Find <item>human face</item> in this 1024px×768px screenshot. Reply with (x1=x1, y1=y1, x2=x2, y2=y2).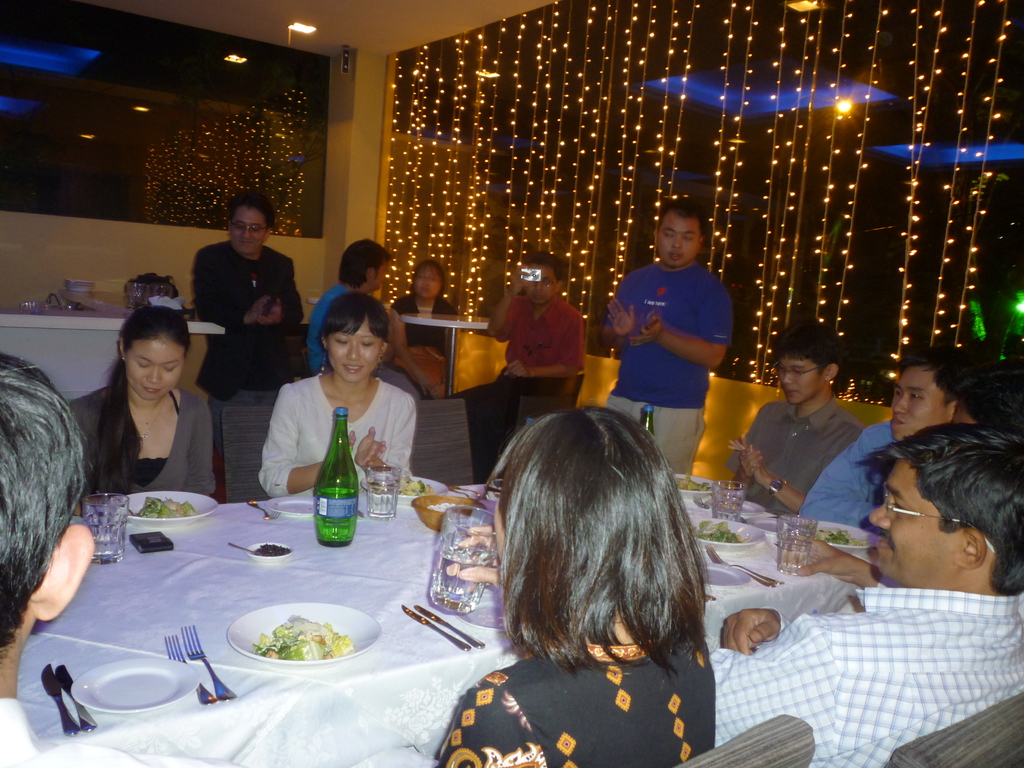
(x1=42, y1=500, x2=93, y2=613).
